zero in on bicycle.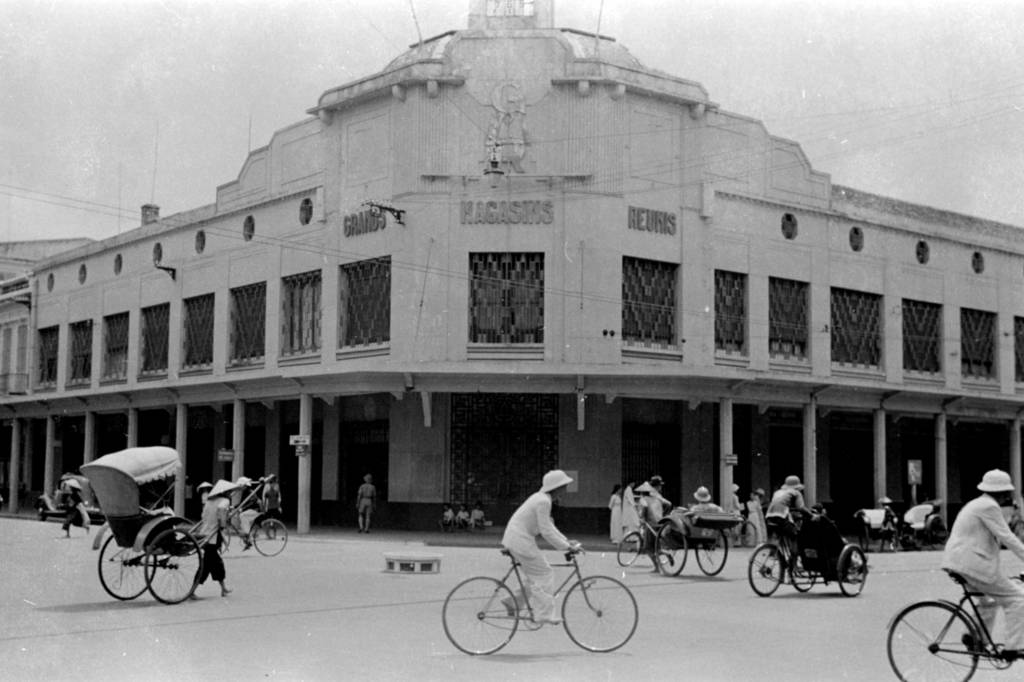
Zeroed in: x1=748, y1=505, x2=871, y2=599.
